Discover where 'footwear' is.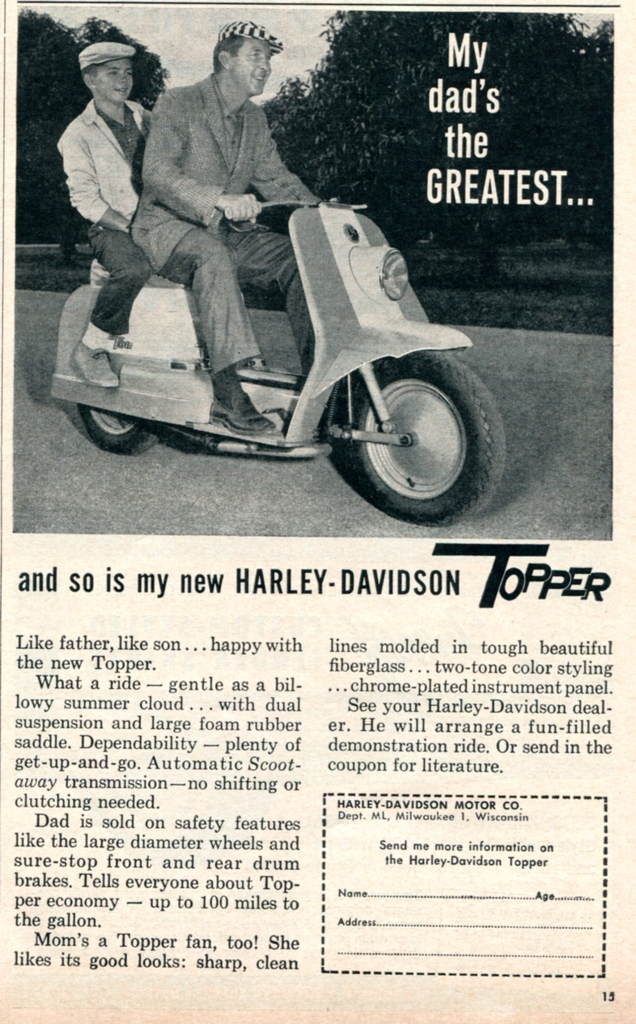
Discovered at left=211, top=370, right=284, bottom=442.
